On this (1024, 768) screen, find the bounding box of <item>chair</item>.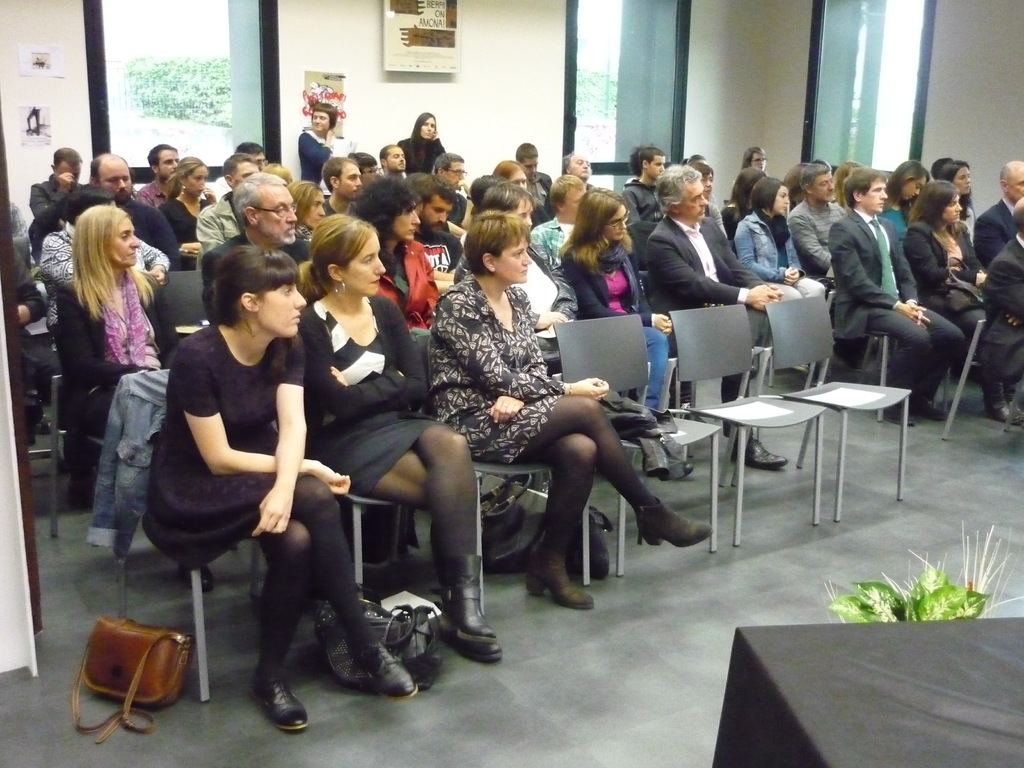
Bounding box: [x1=161, y1=267, x2=215, y2=348].
